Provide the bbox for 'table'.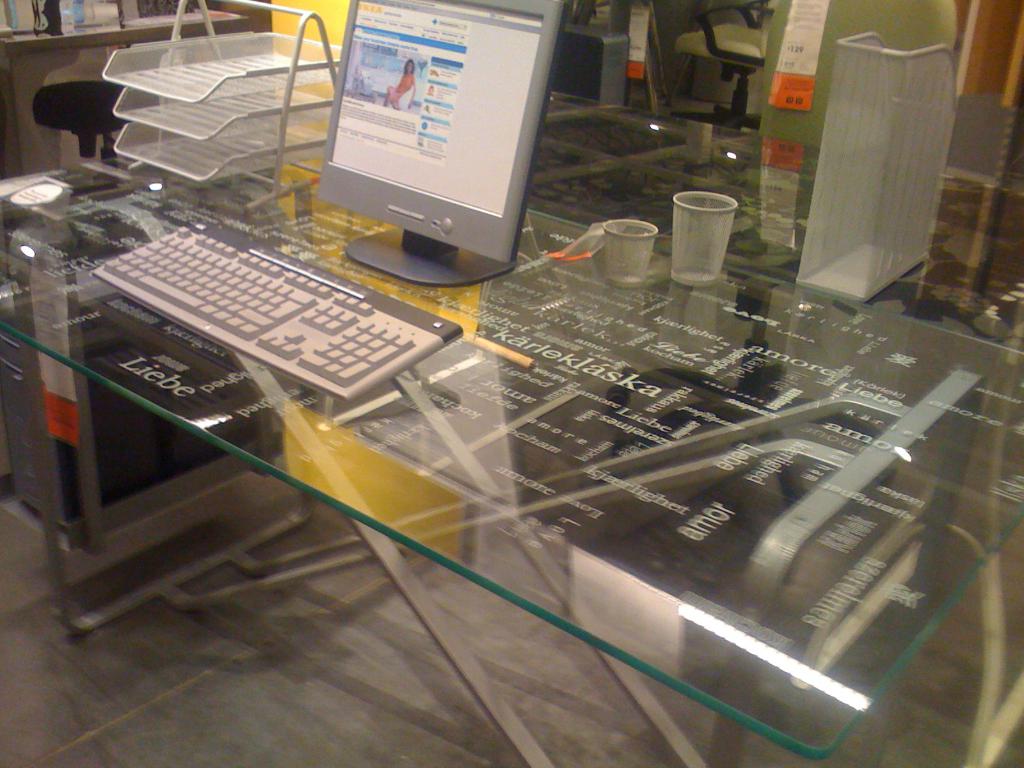
bbox=(0, 92, 1023, 757).
